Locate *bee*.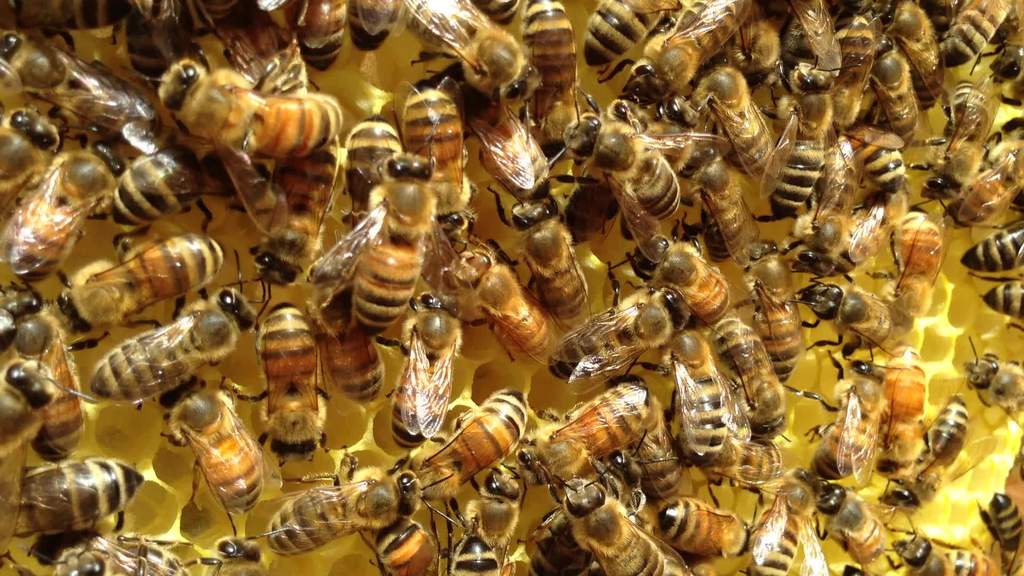
Bounding box: 988:0:1023:106.
